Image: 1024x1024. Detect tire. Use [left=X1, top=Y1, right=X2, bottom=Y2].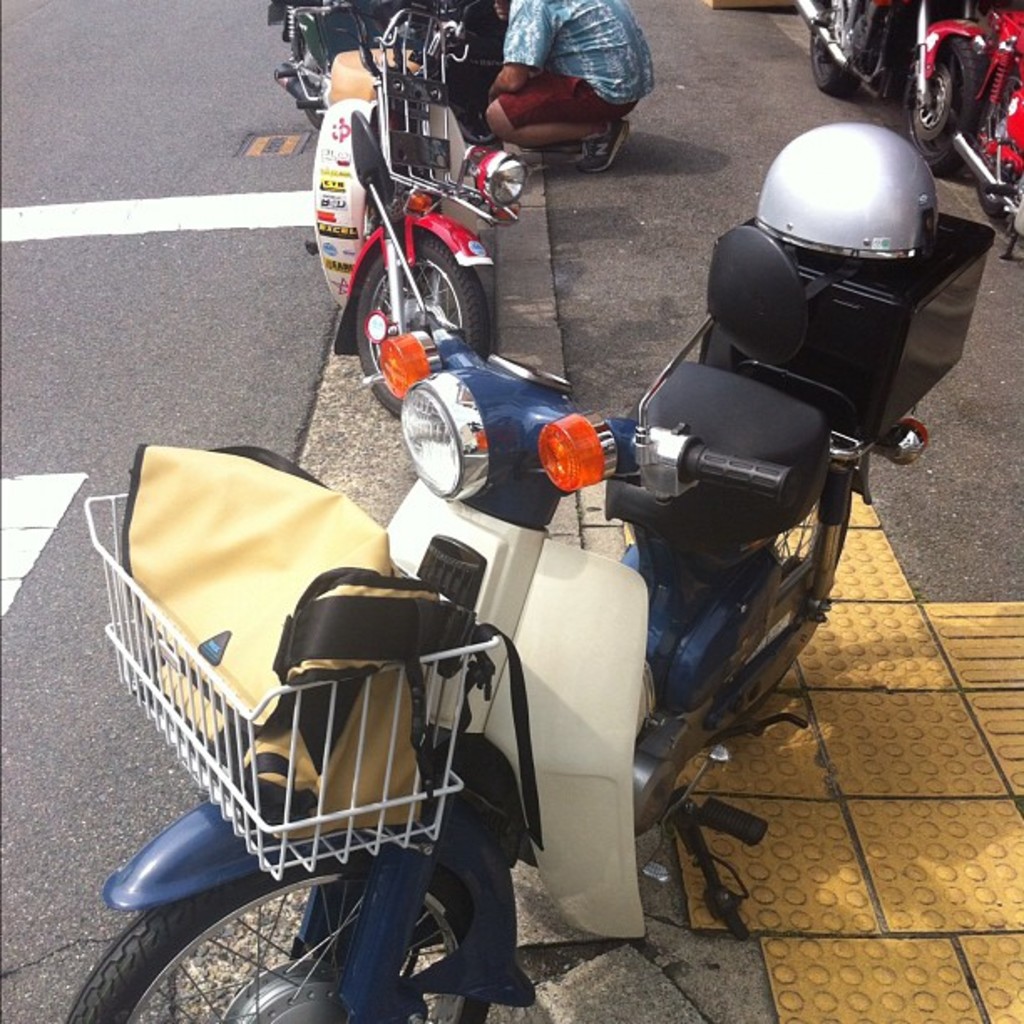
[left=300, top=40, right=330, bottom=129].
